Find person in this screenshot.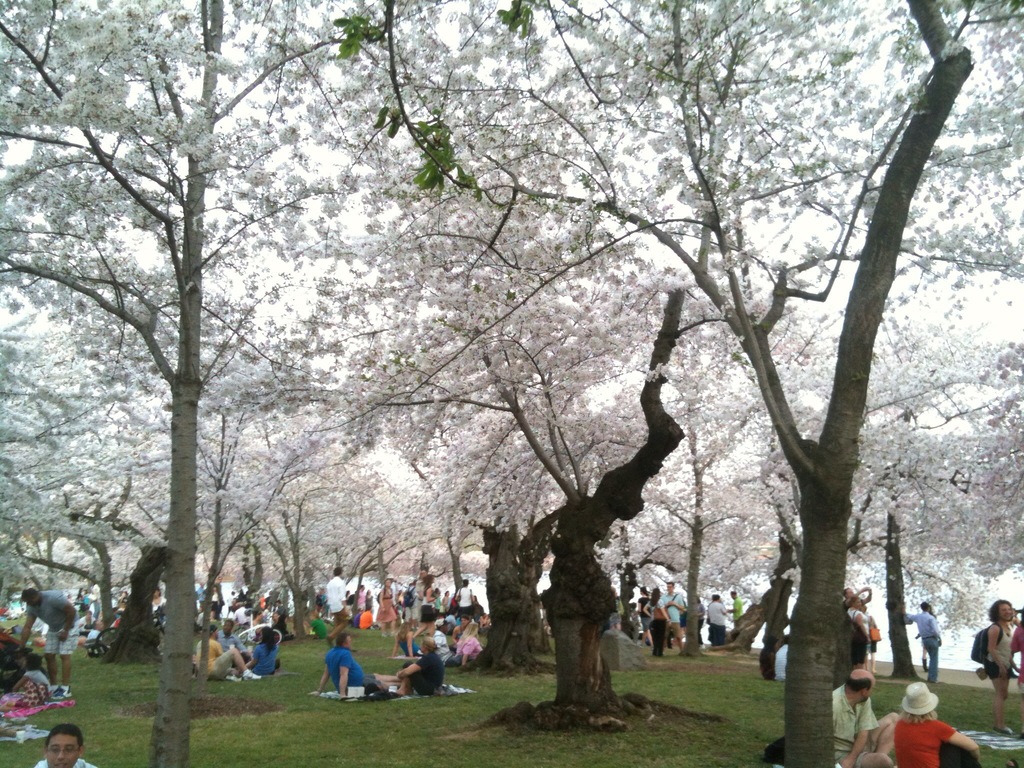
The bounding box for person is 35:723:93:767.
